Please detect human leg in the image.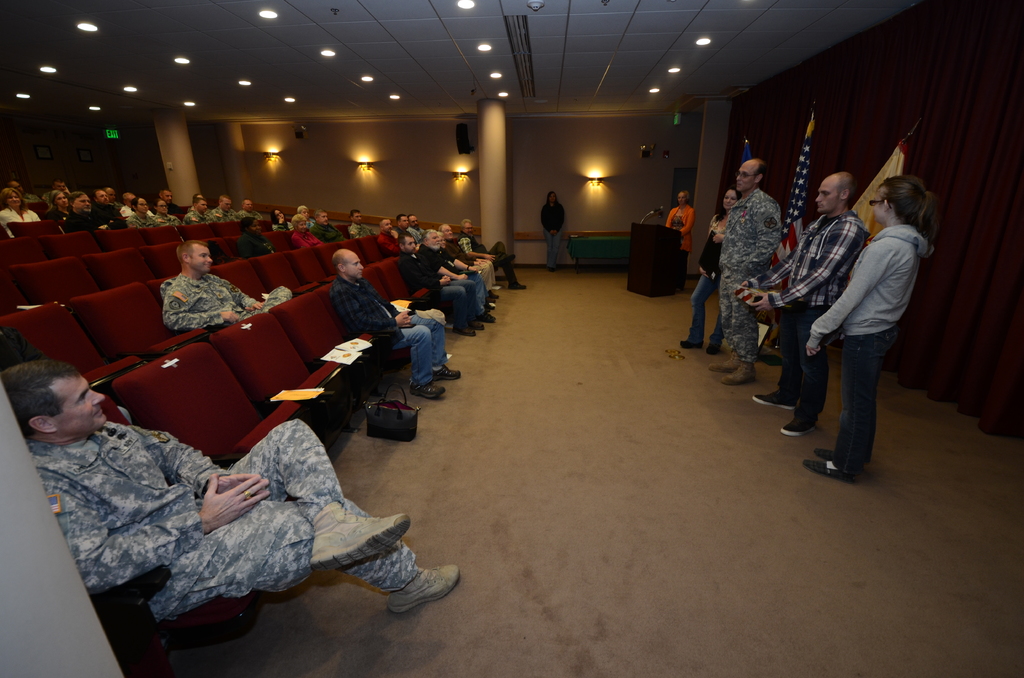
{"left": 755, "top": 310, "right": 824, "bottom": 441}.
